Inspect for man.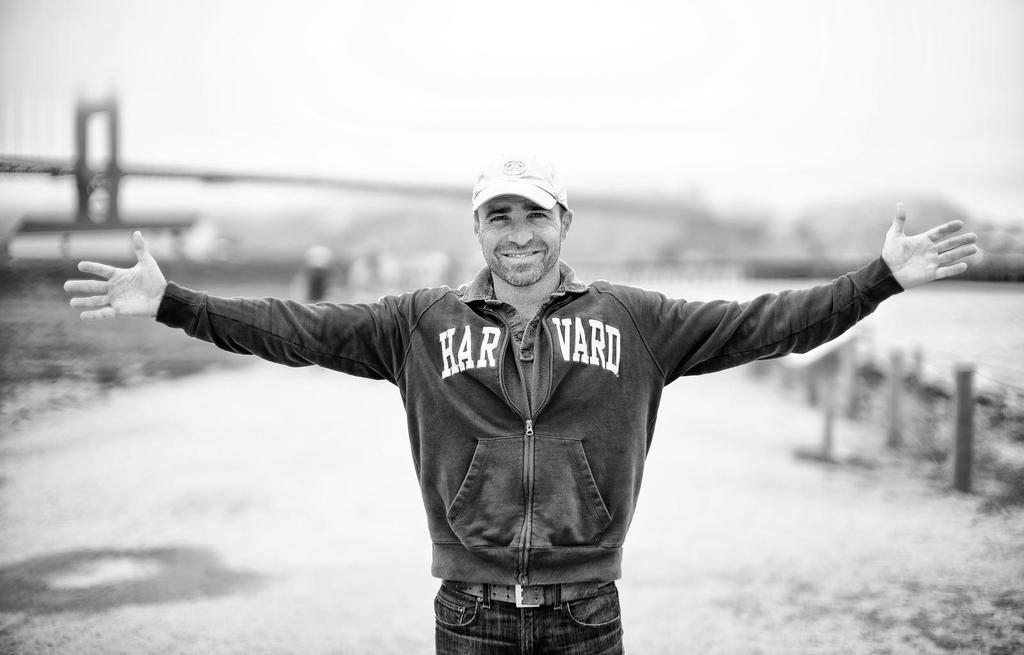
Inspection: detection(56, 141, 1012, 622).
